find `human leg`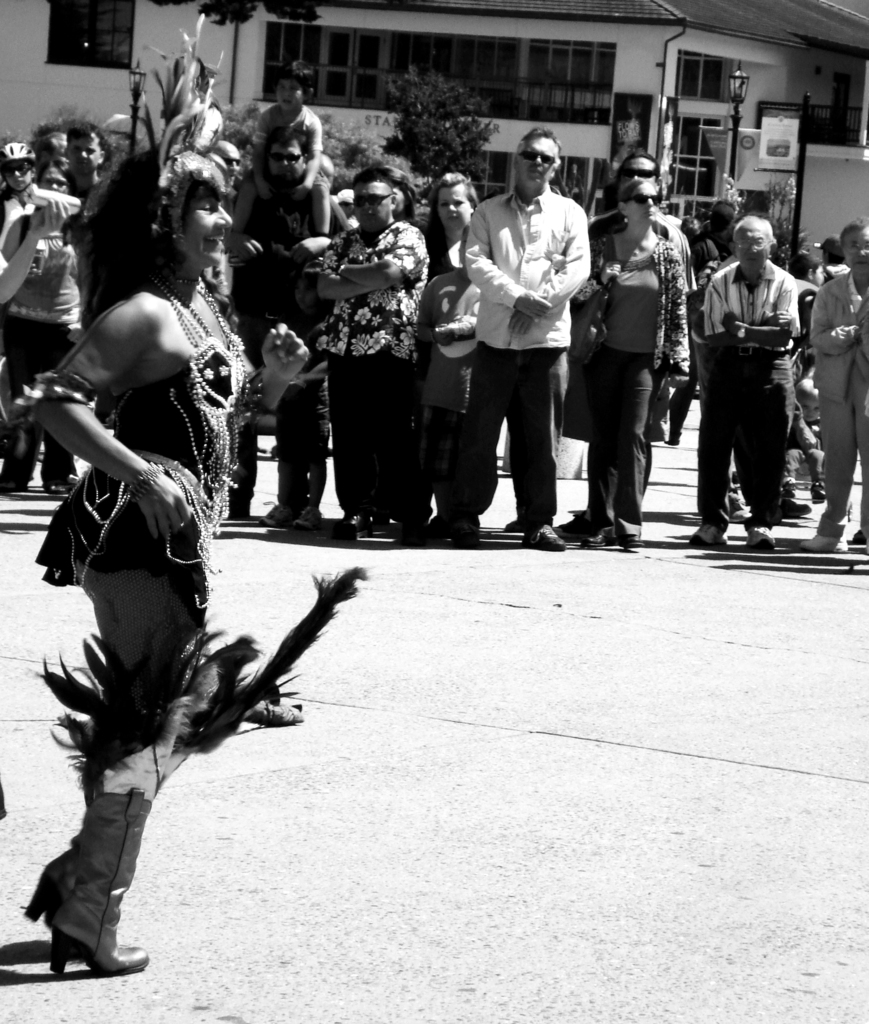
[x1=445, y1=330, x2=503, y2=542]
